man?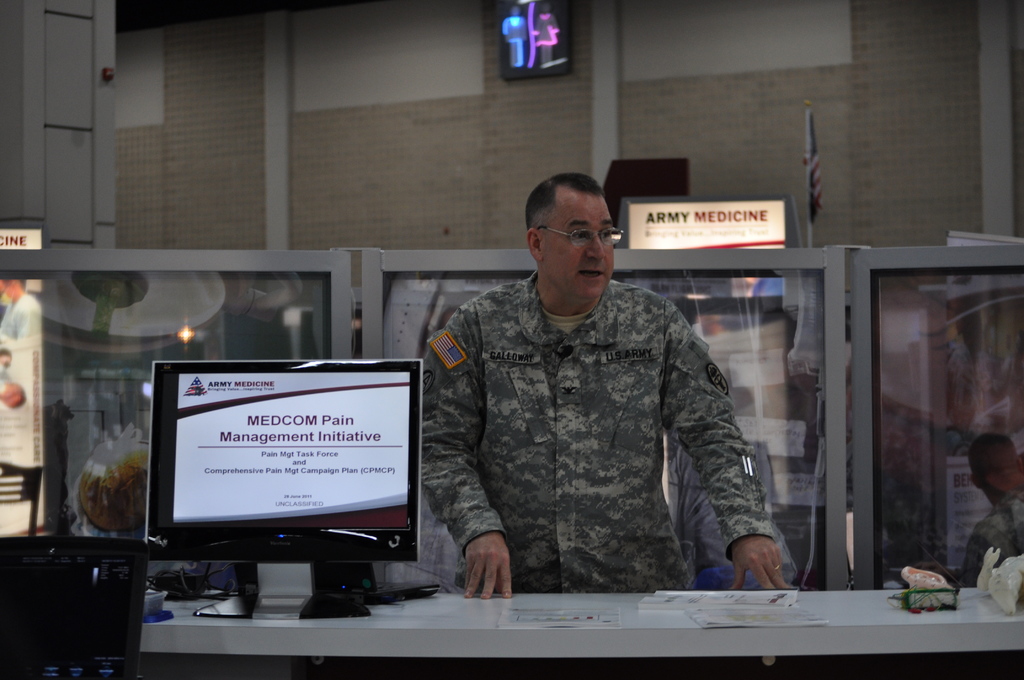
(962, 435, 1023, 601)
